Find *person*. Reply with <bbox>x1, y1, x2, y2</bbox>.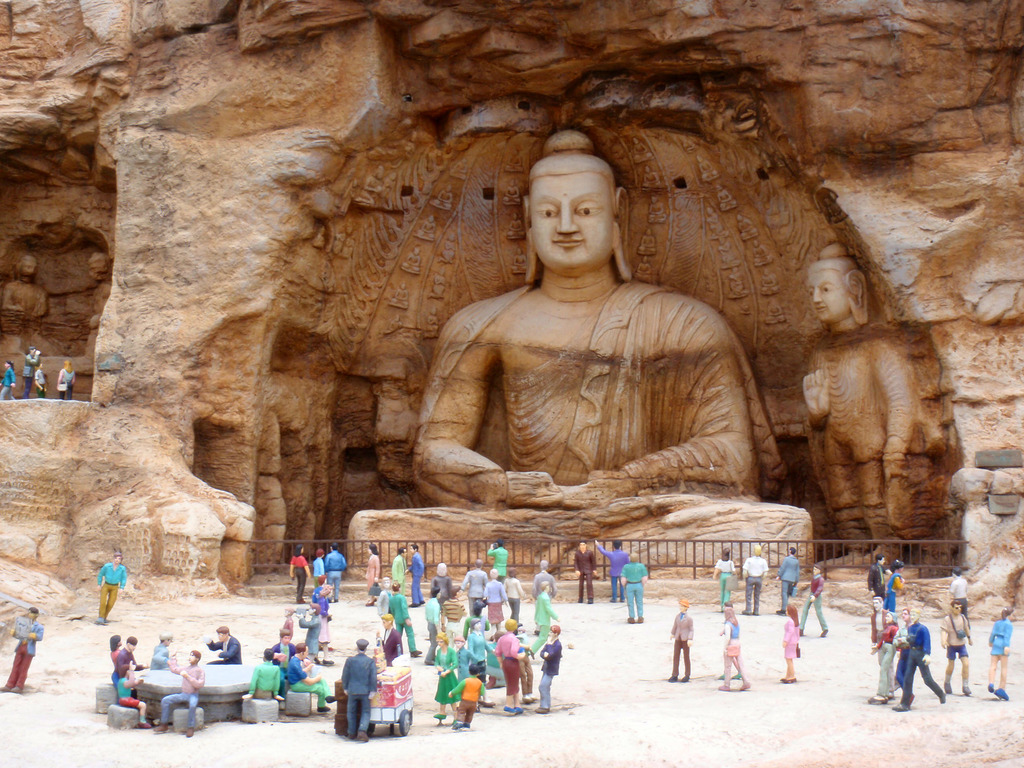
<bbox>529, 560, 564, 602</bbox>.
